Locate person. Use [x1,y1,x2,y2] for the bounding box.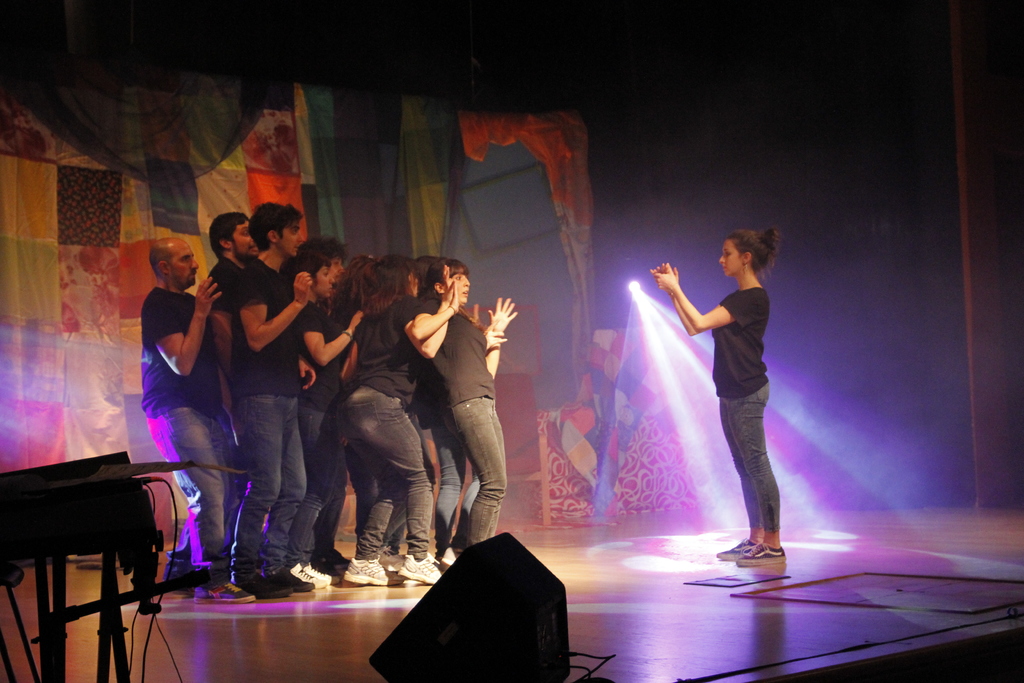
[183,205,267,459].
